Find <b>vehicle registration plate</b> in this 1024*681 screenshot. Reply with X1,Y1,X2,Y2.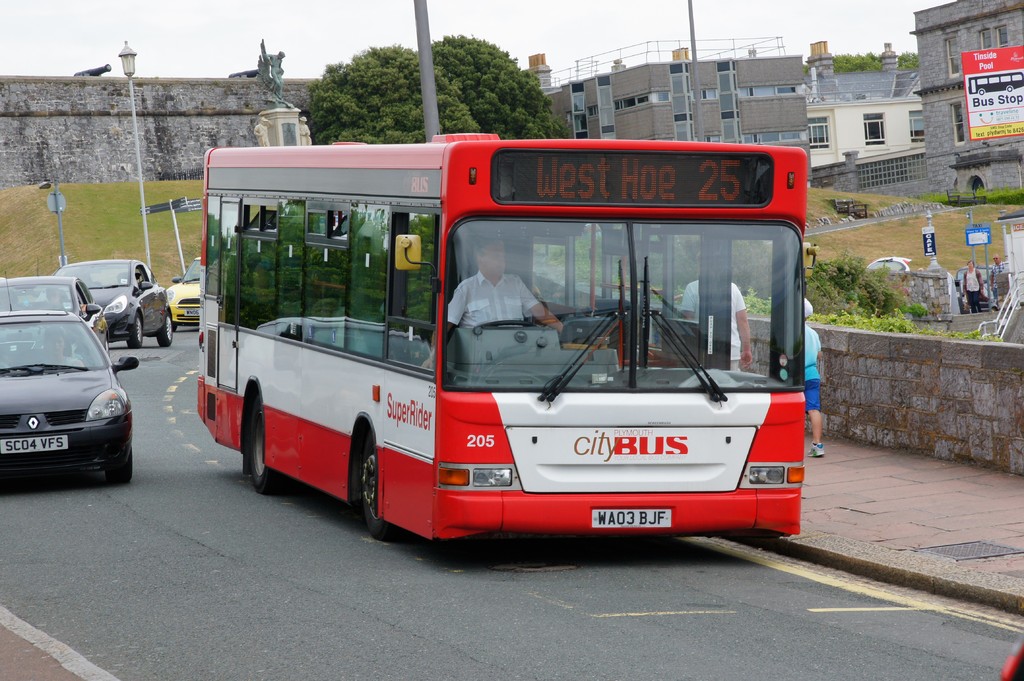
593,506,671,527.
